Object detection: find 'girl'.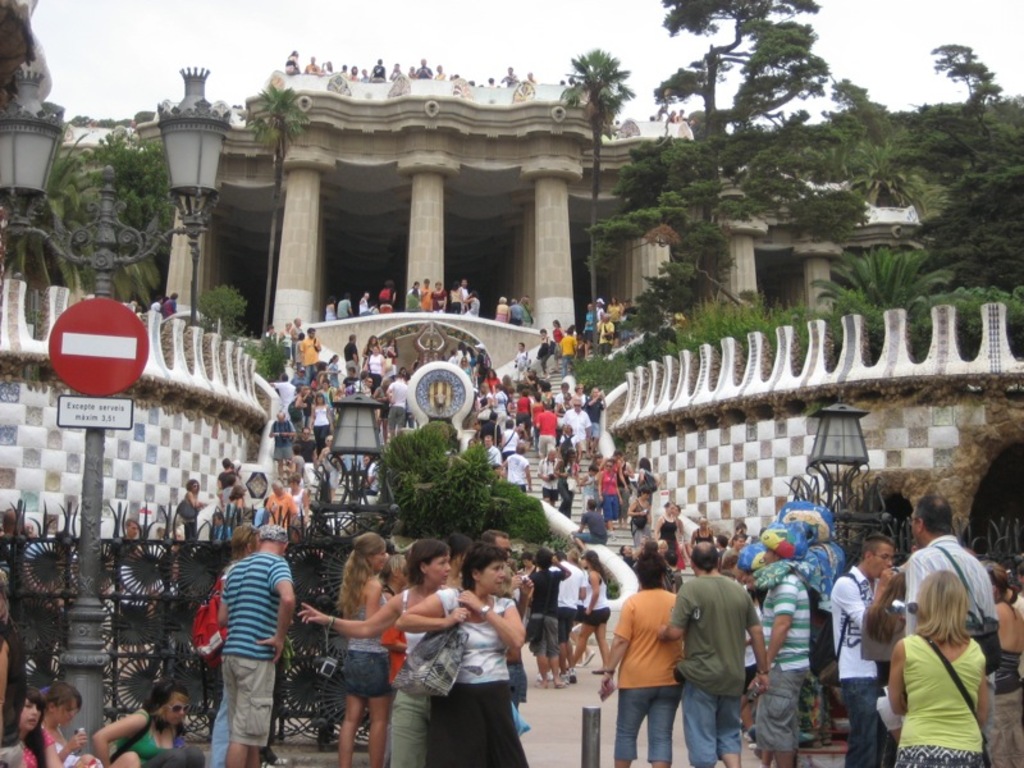
select_region(332, 518, 393, 767).
